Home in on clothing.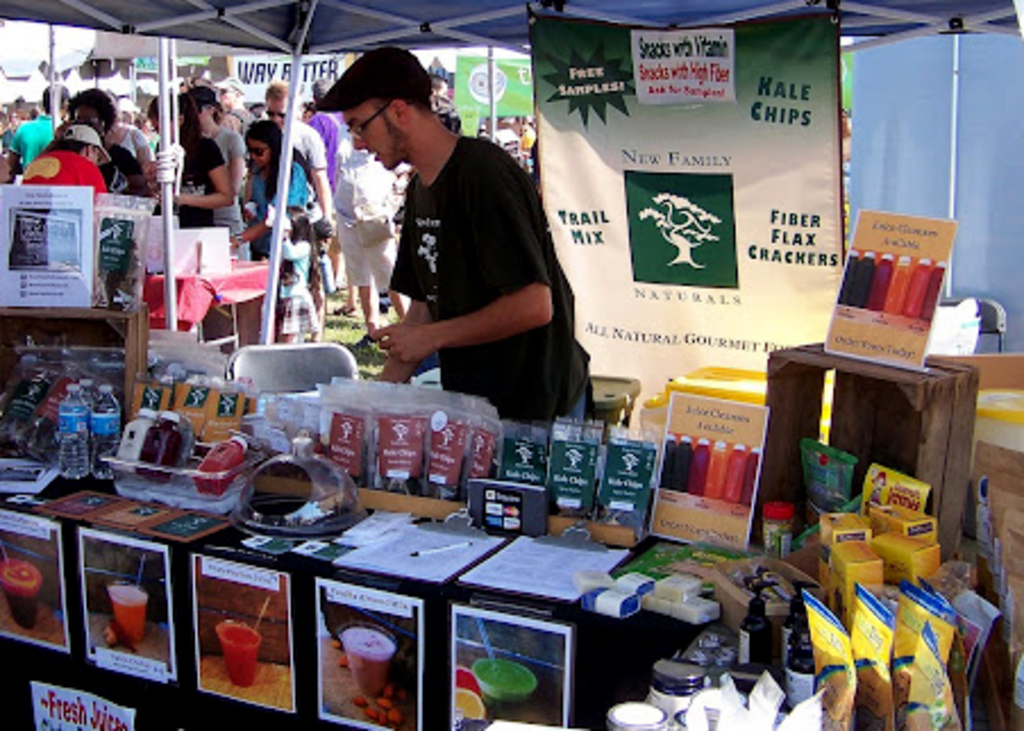
Homed in at detection(268, 107, 350, 247).
